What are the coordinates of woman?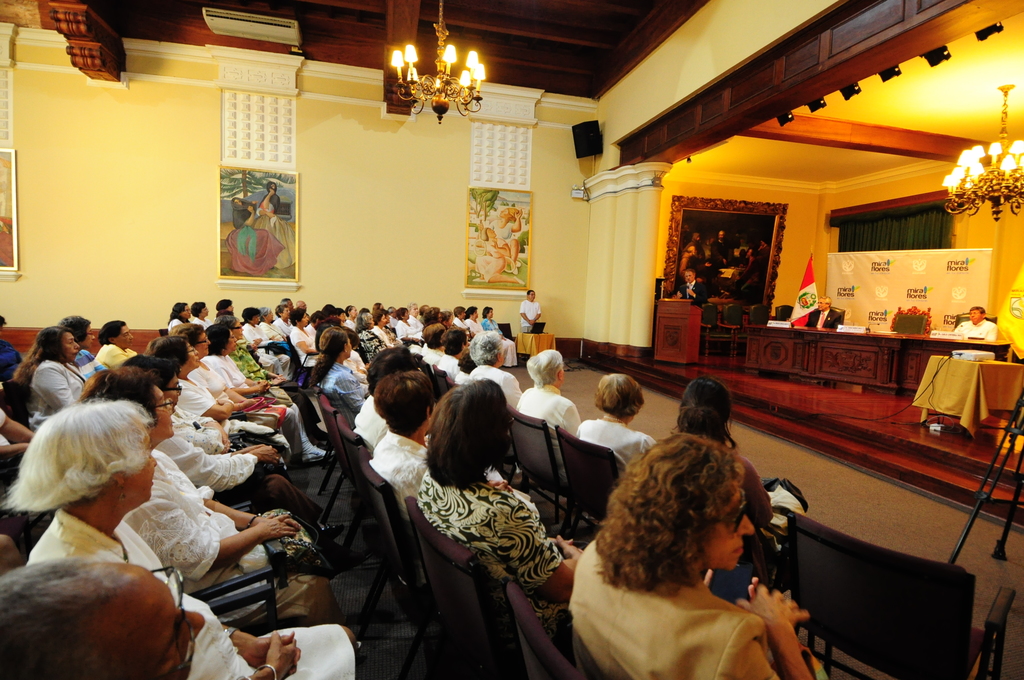
bbox=[396, 303, 422, 334].
